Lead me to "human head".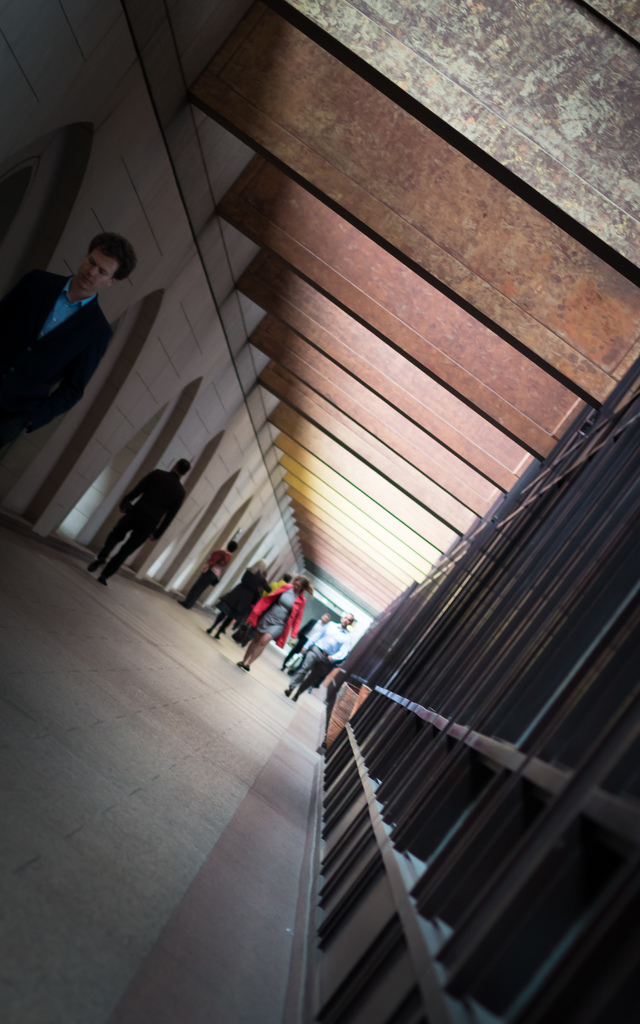
Lead to [339,614,353,626].
